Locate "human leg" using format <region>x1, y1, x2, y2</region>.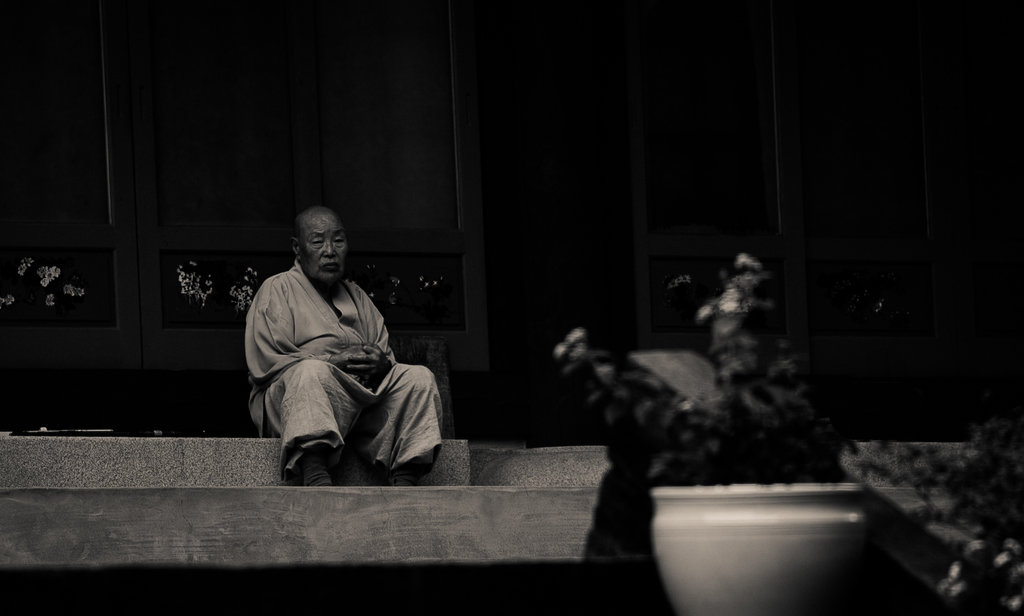
<region>280, 362, 354, 493</region>.
